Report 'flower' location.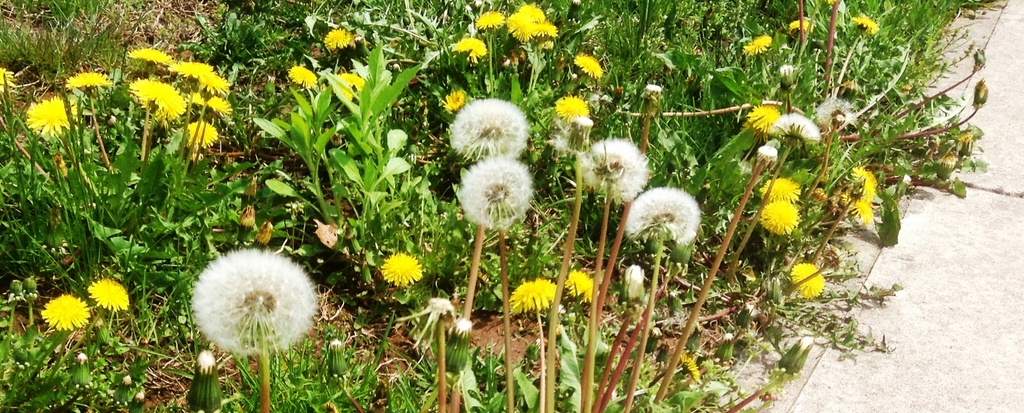
Report: detection(442, 88, 470, 108).
